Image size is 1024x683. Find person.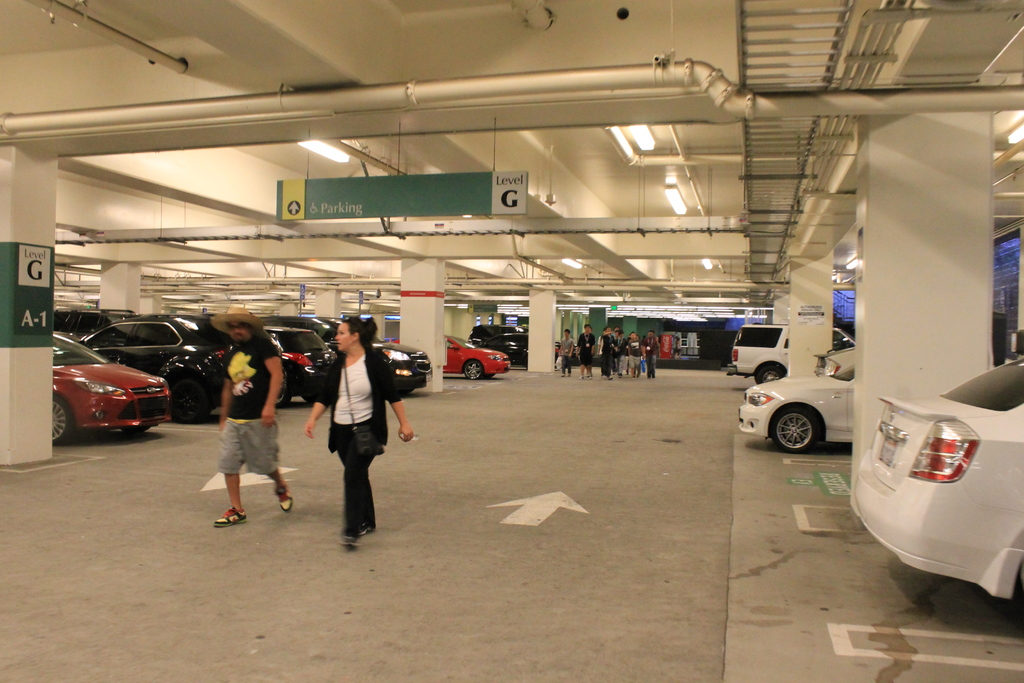
detection(301, 313, 415, 550).
